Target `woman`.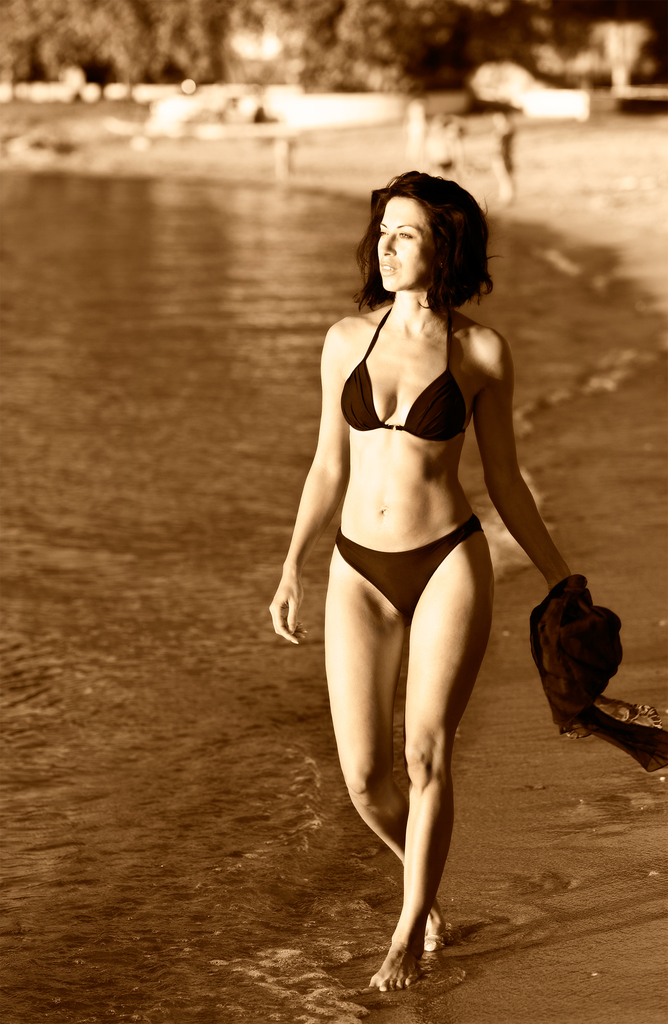
Target region: (270,116,548,998).
